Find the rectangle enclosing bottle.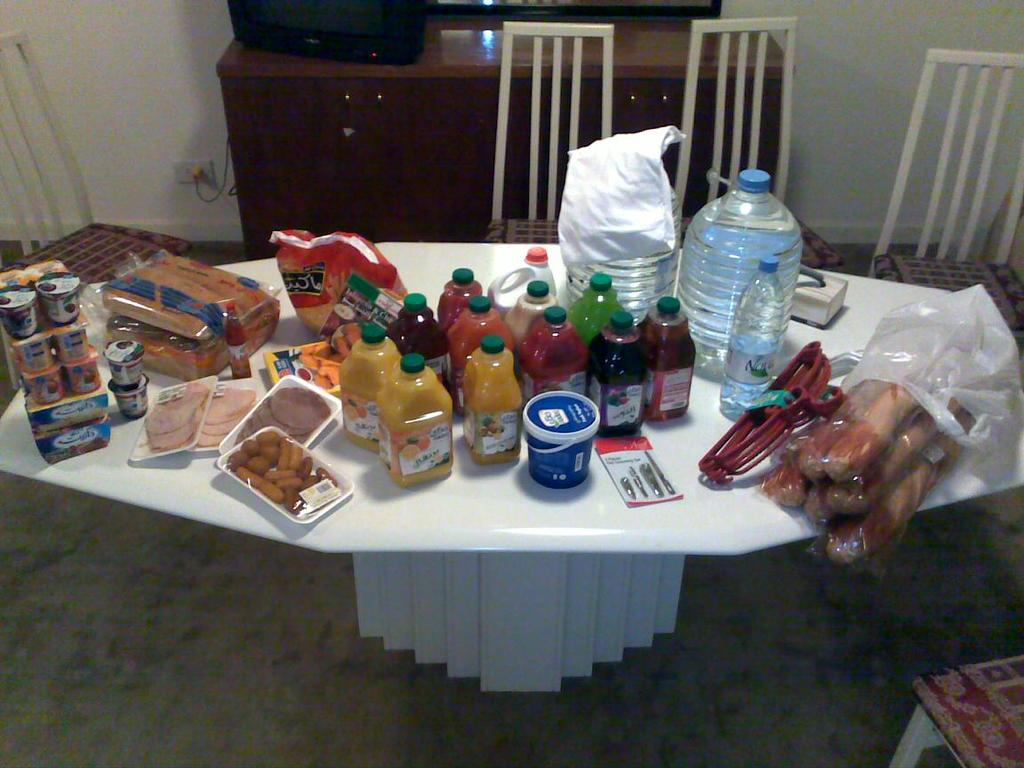
(left=636, top=300, right=691, bottom=421).
